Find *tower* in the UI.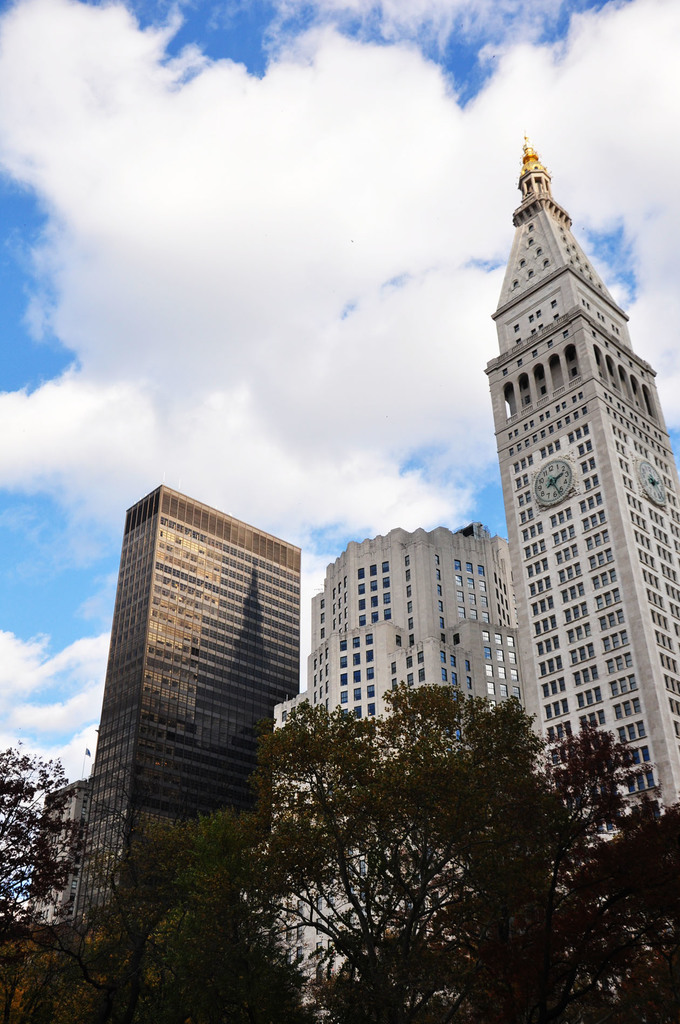
UI element at 465:115:675:806.
